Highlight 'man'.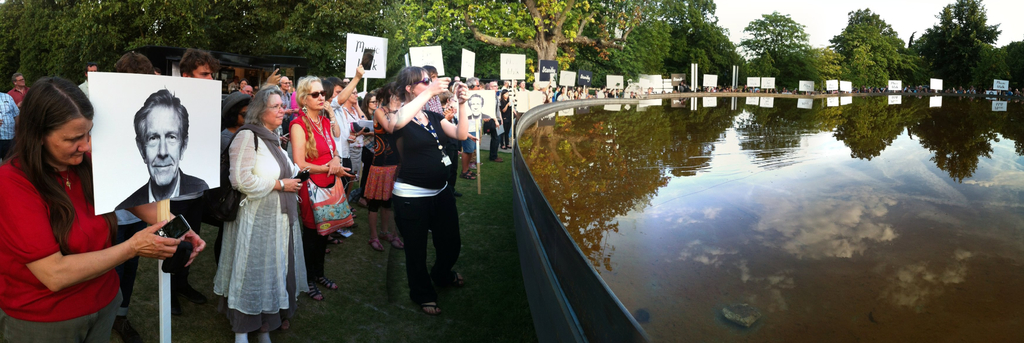
Highlighted region: Rect(460, 77, 483, 180).
